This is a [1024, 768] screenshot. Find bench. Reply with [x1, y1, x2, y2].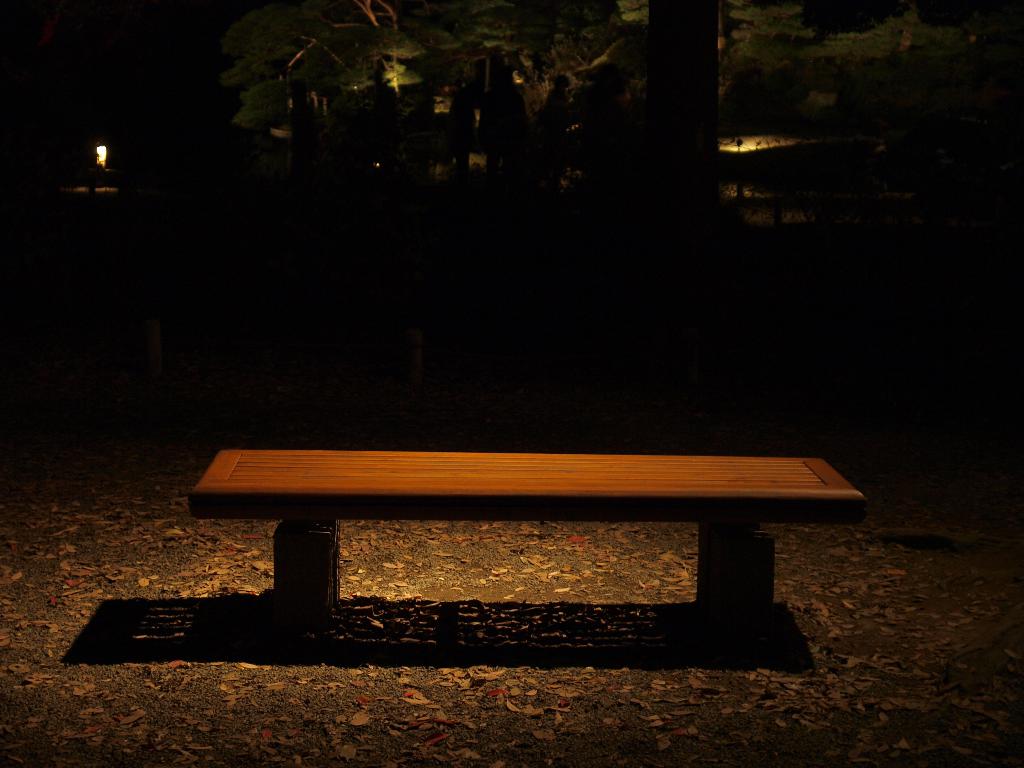
[129, 425, 876, 678].
